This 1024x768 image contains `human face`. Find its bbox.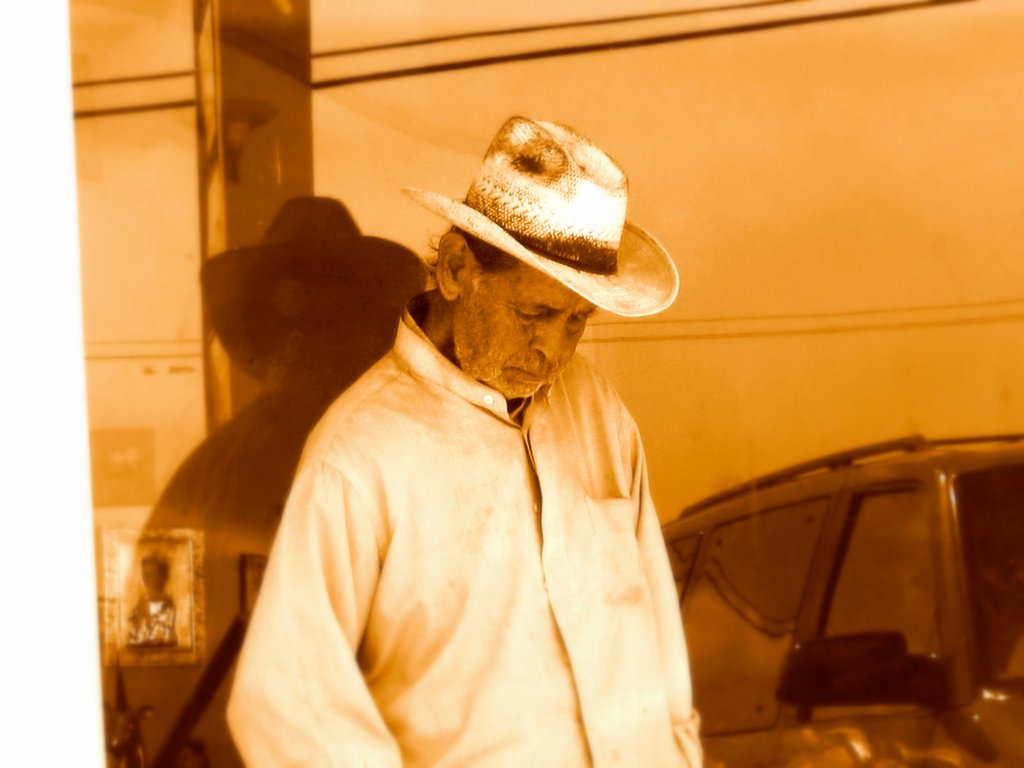
bbox=(446, 262, 602, 410).
